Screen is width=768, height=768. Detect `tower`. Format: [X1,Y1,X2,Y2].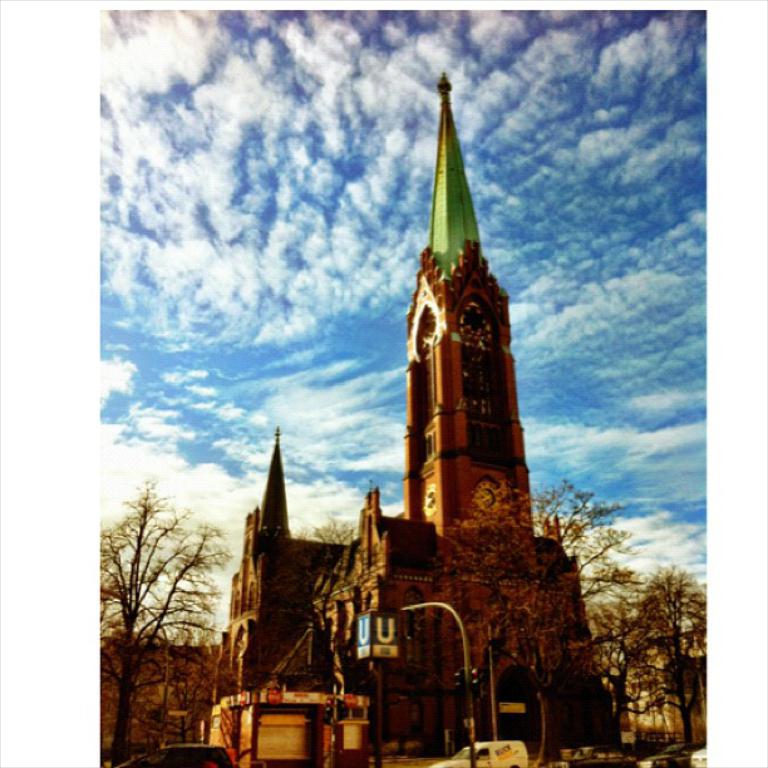
[243,433,291,541].
